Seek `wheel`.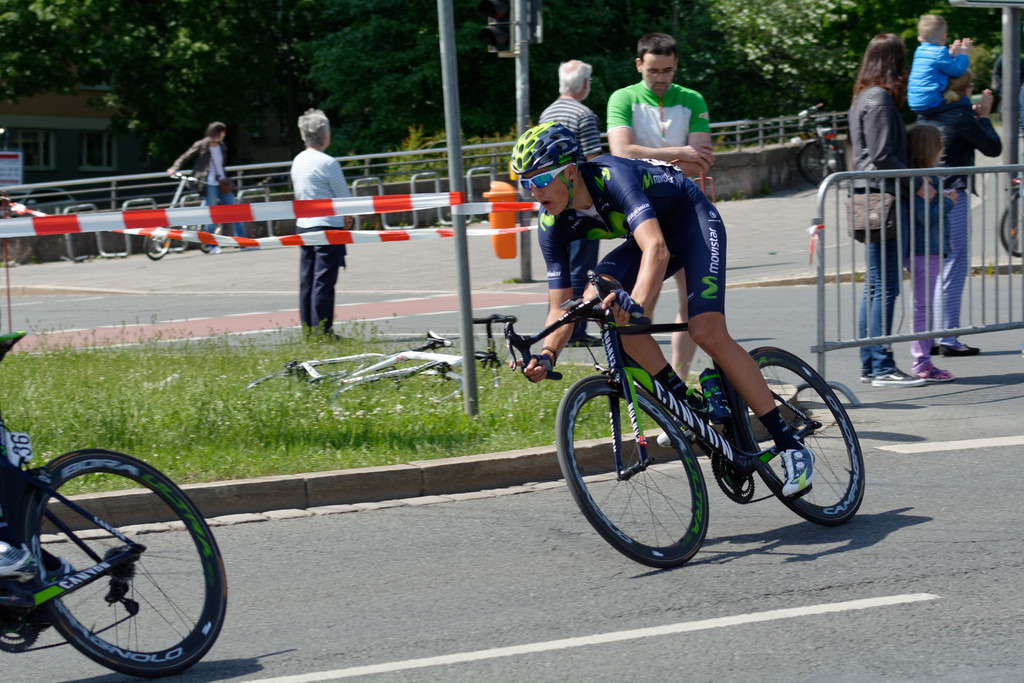
region(740, 347, 859, 520).
